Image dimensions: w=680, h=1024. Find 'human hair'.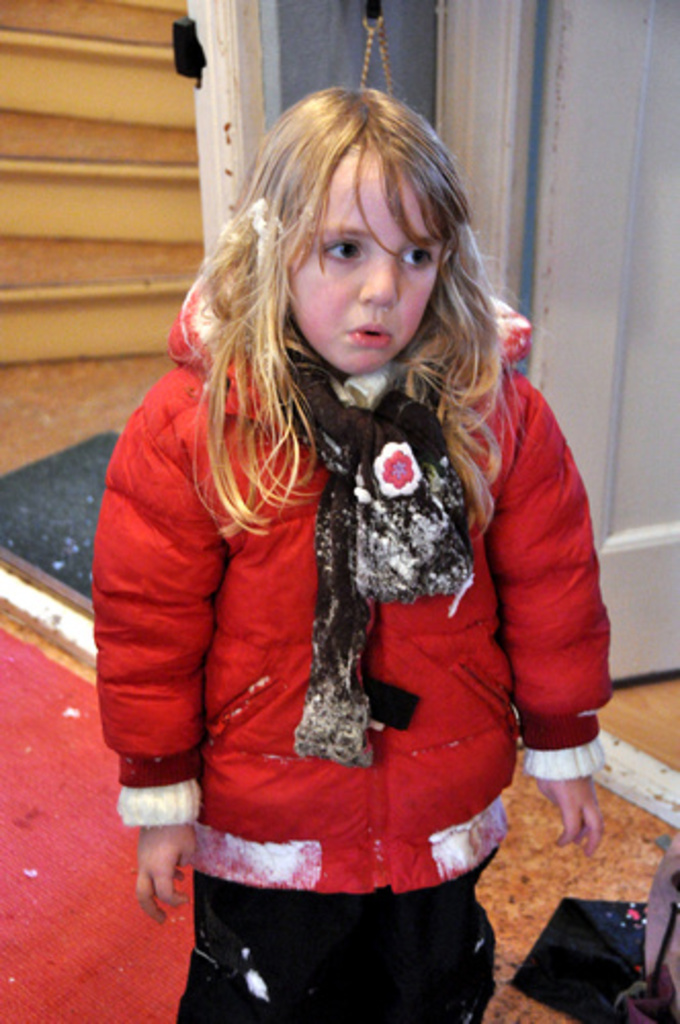
bbox(178, 74, 498, 543).
